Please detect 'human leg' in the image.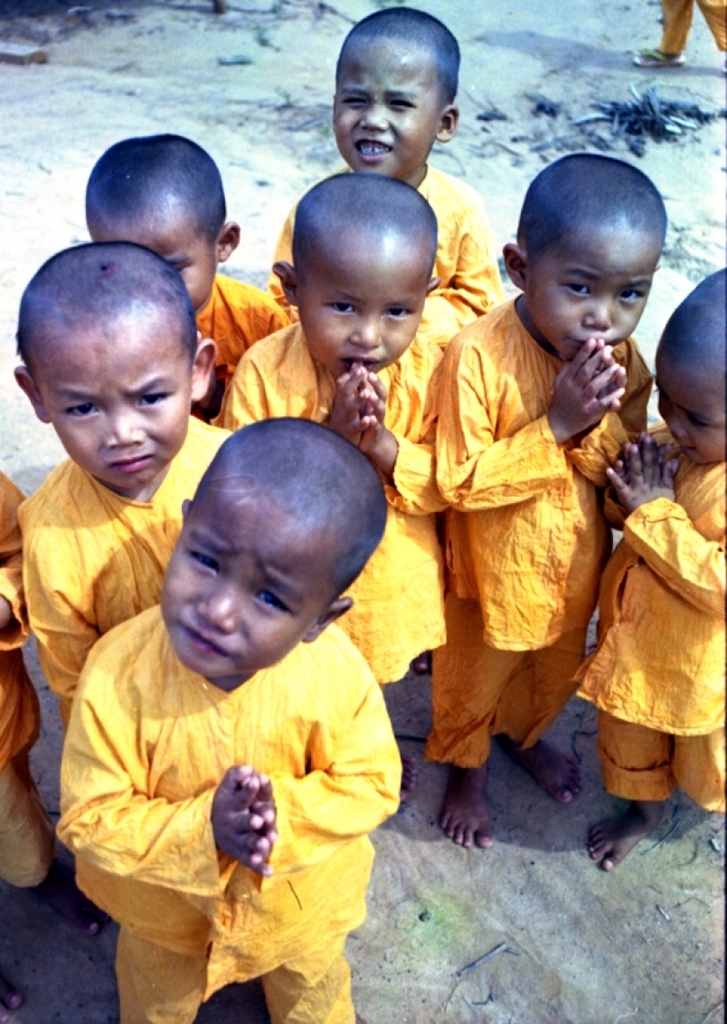
BBox(494, 606, 589, 797).
